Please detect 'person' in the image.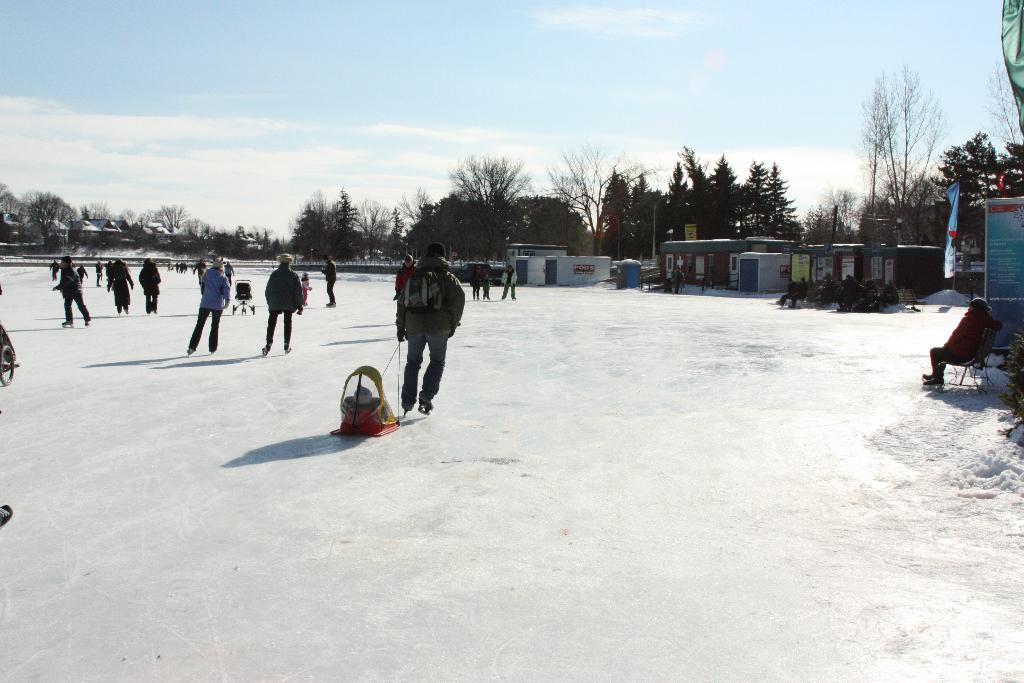
<bbox>294, 272, 312, 308</bbox>.
